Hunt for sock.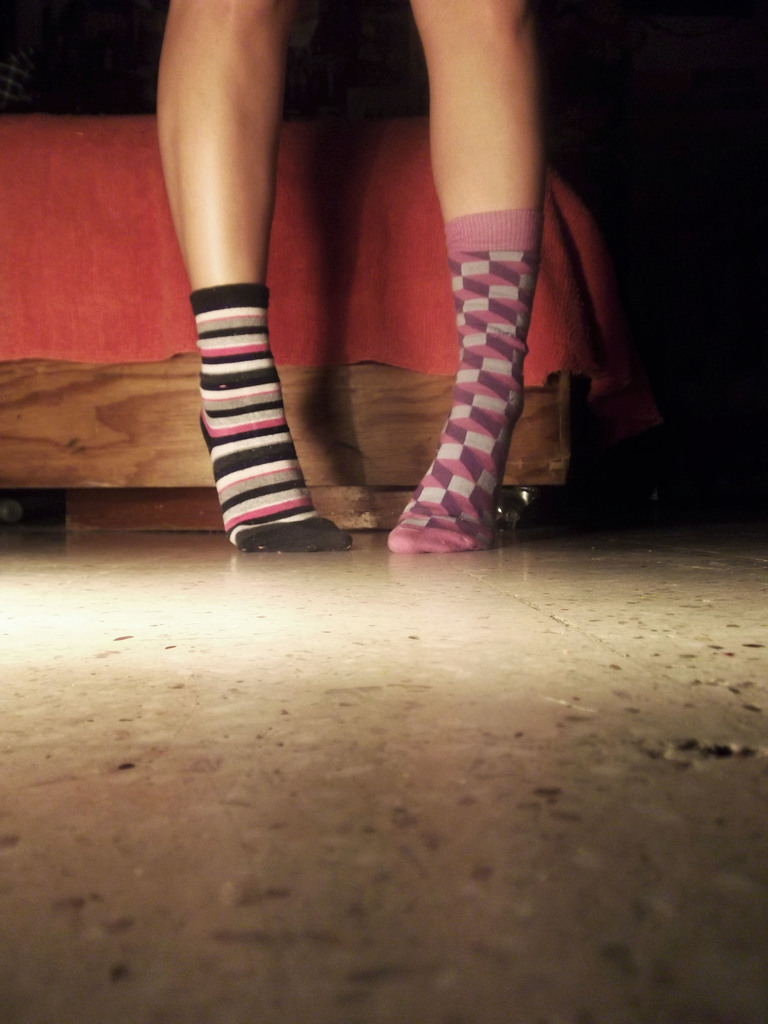
Hunted down at 189 280 357 554.
